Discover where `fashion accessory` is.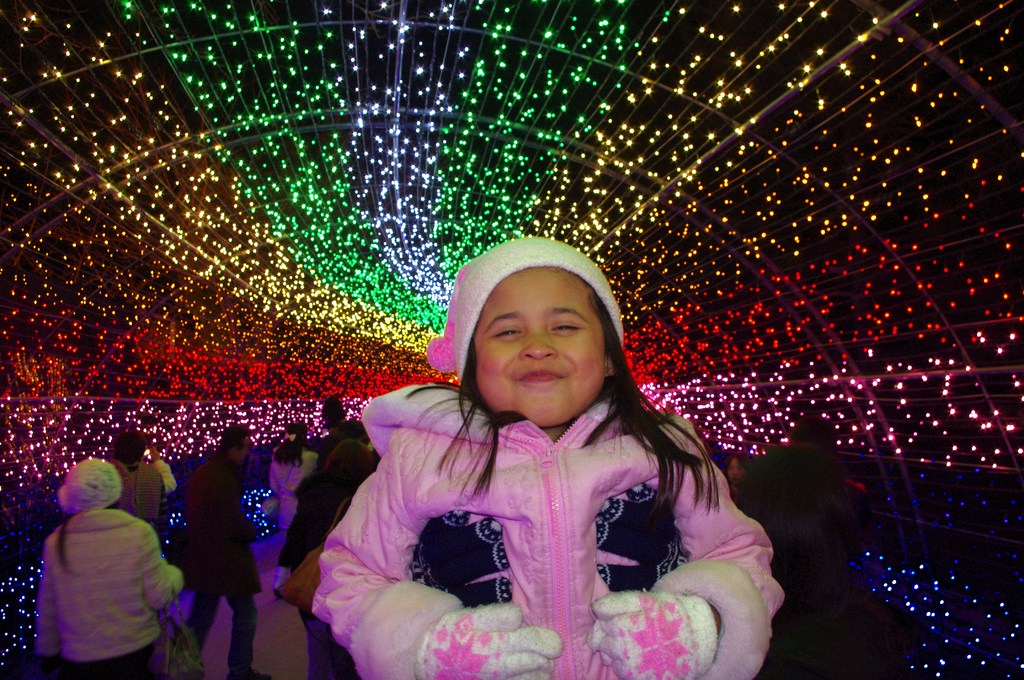
Discovered at box(280, 432, 297, 444).
